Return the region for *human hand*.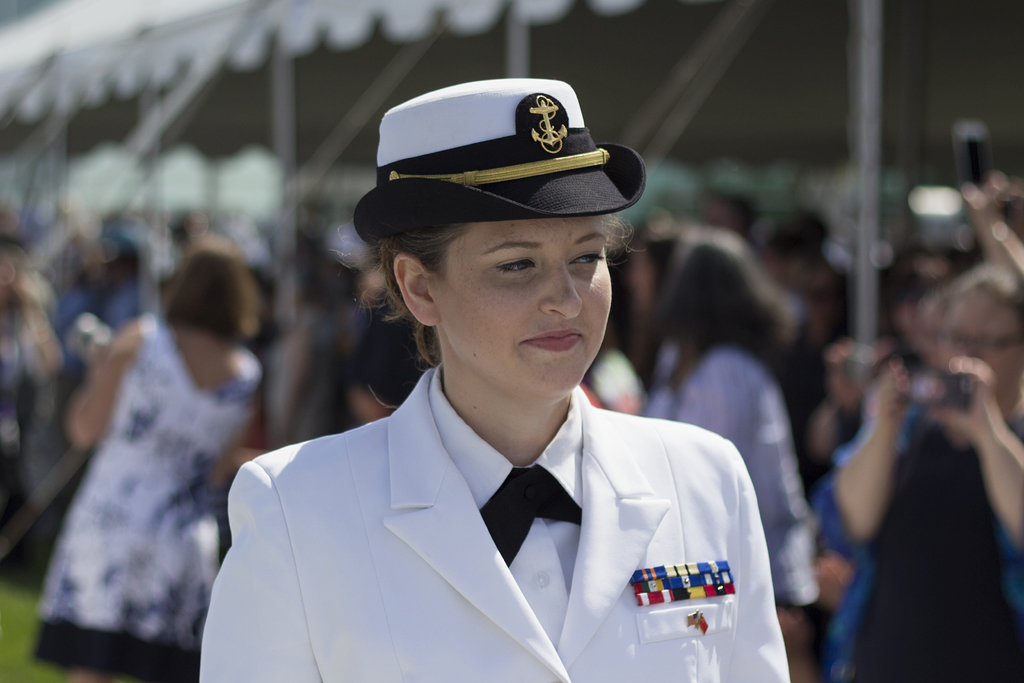
931/356/1004/443.
